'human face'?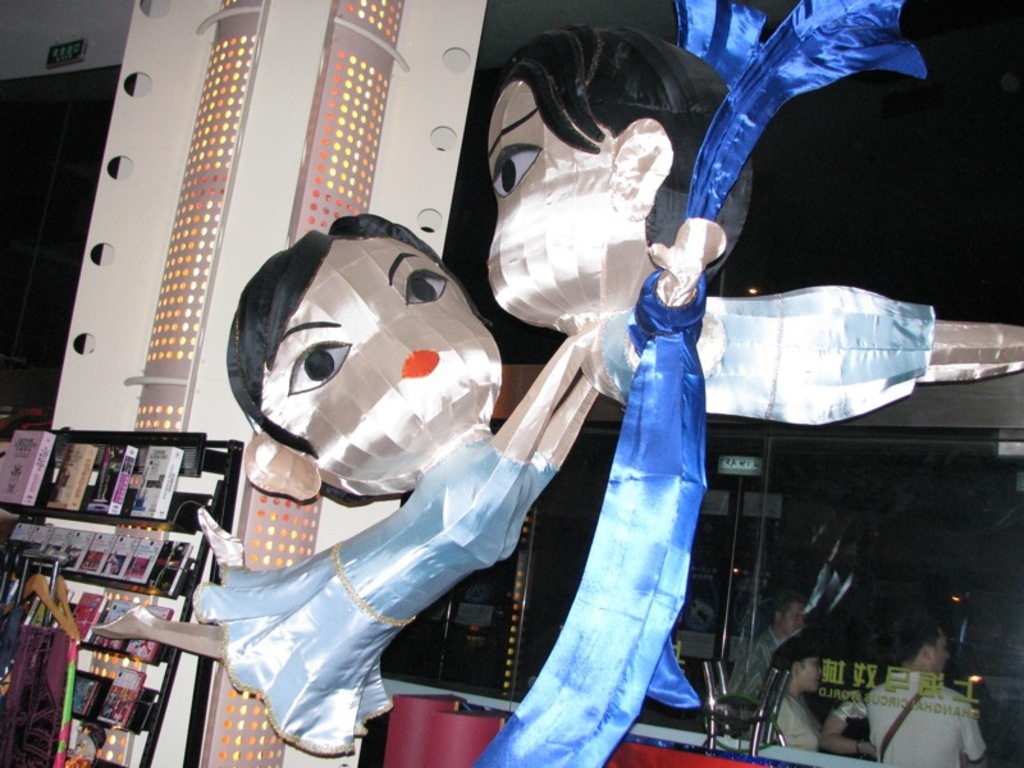
782:596:805:632
